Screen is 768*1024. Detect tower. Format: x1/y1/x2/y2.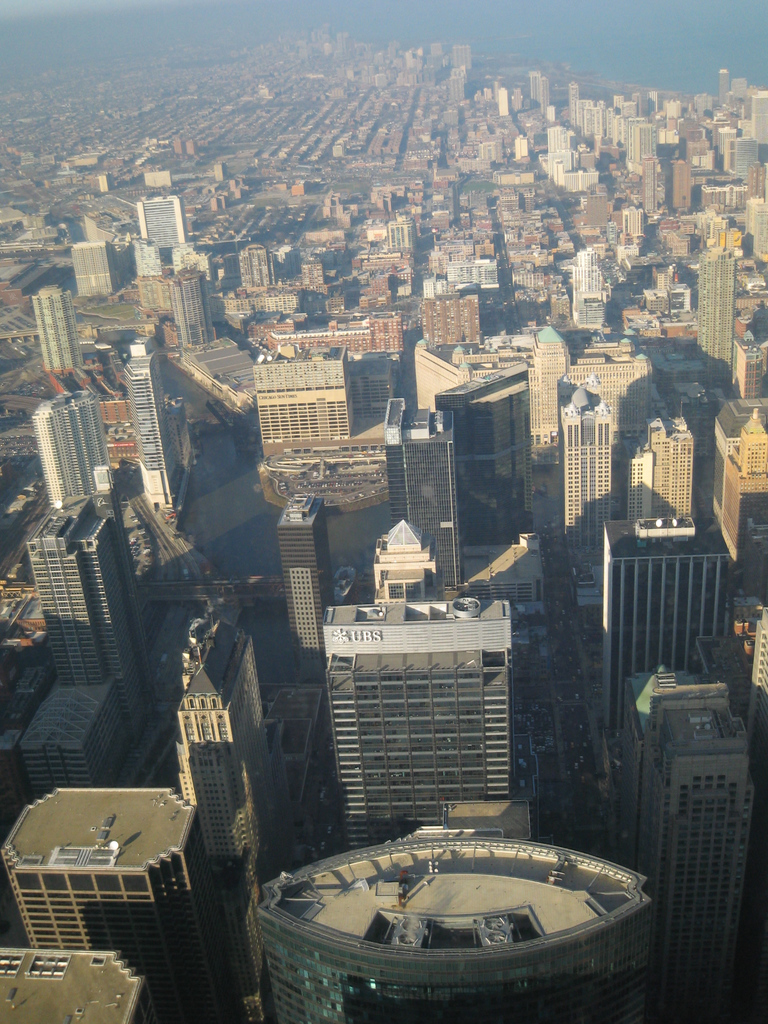
616/652/748/1016.
